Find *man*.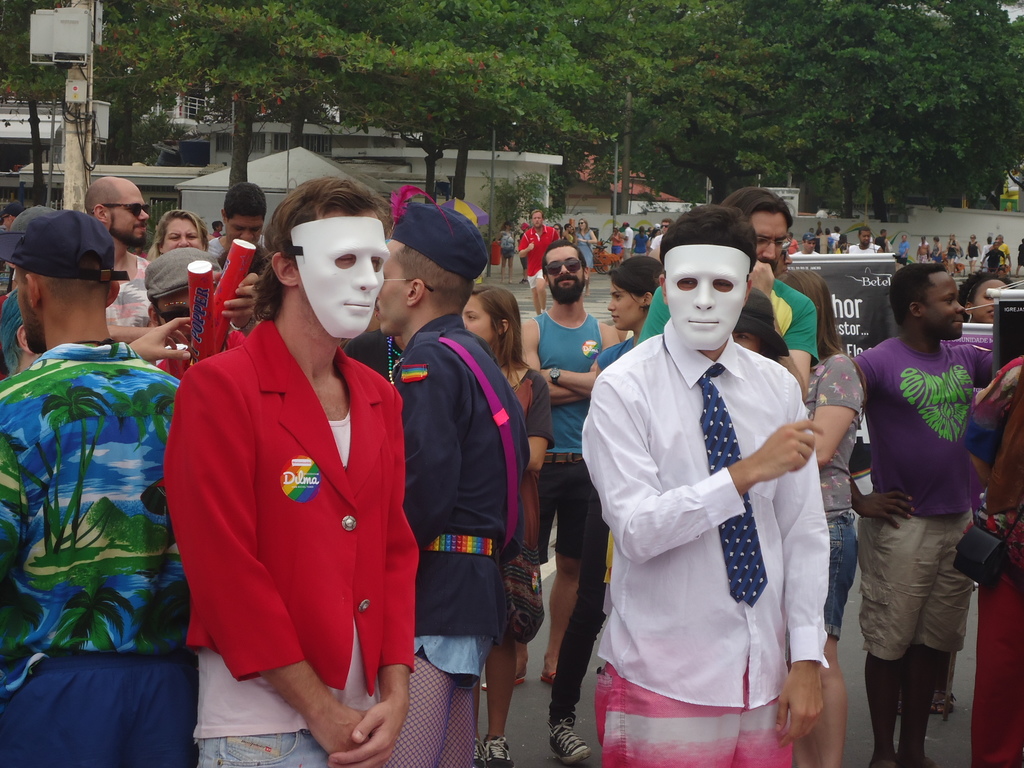
{"left": 525, "top": 241, "right": 629, "bottom": 682}.
